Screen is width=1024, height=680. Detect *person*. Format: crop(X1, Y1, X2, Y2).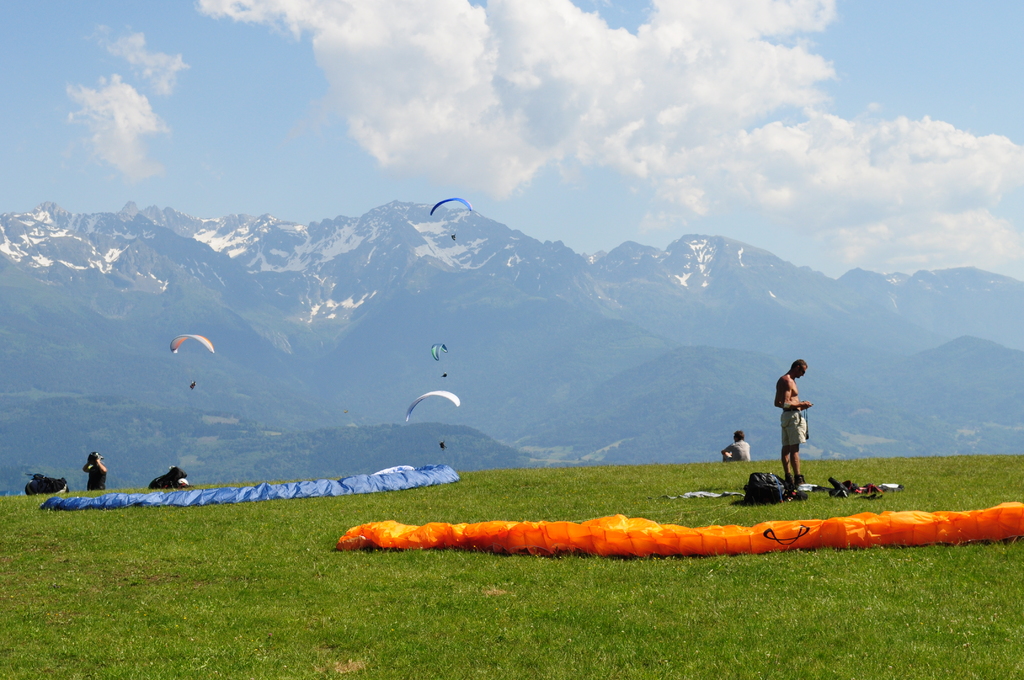
crop(719, 428, 751, 465).
